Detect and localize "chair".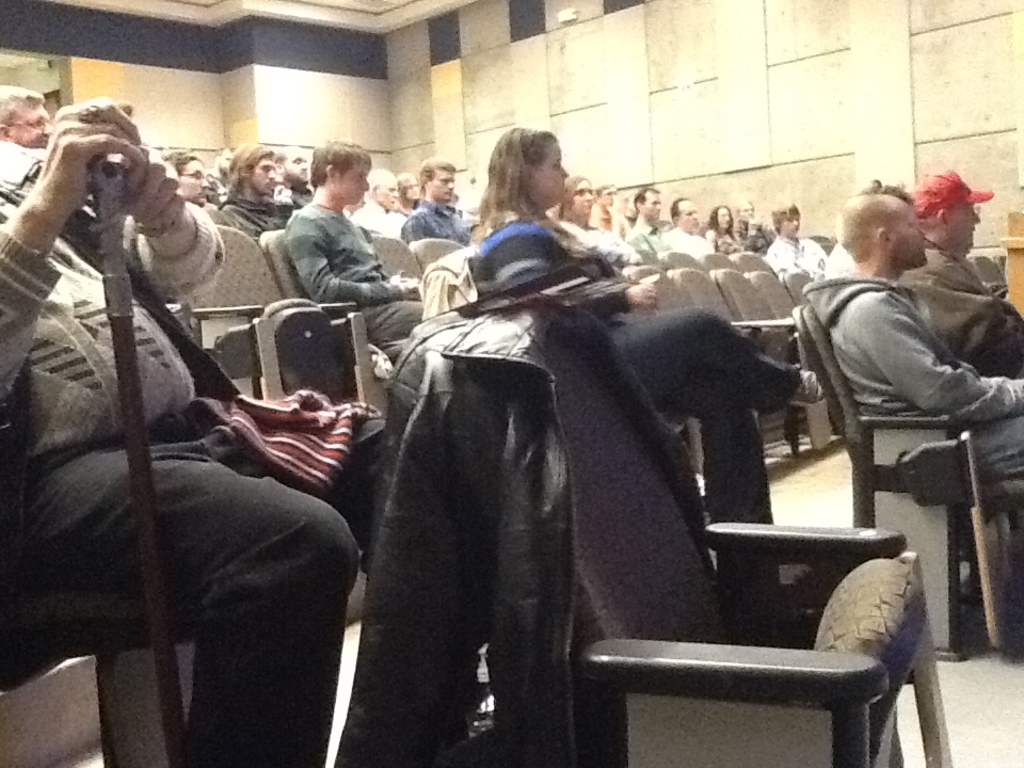
Localized at {"x1": 617, "y1": 260, "x2": 706, "y2": 505}.
